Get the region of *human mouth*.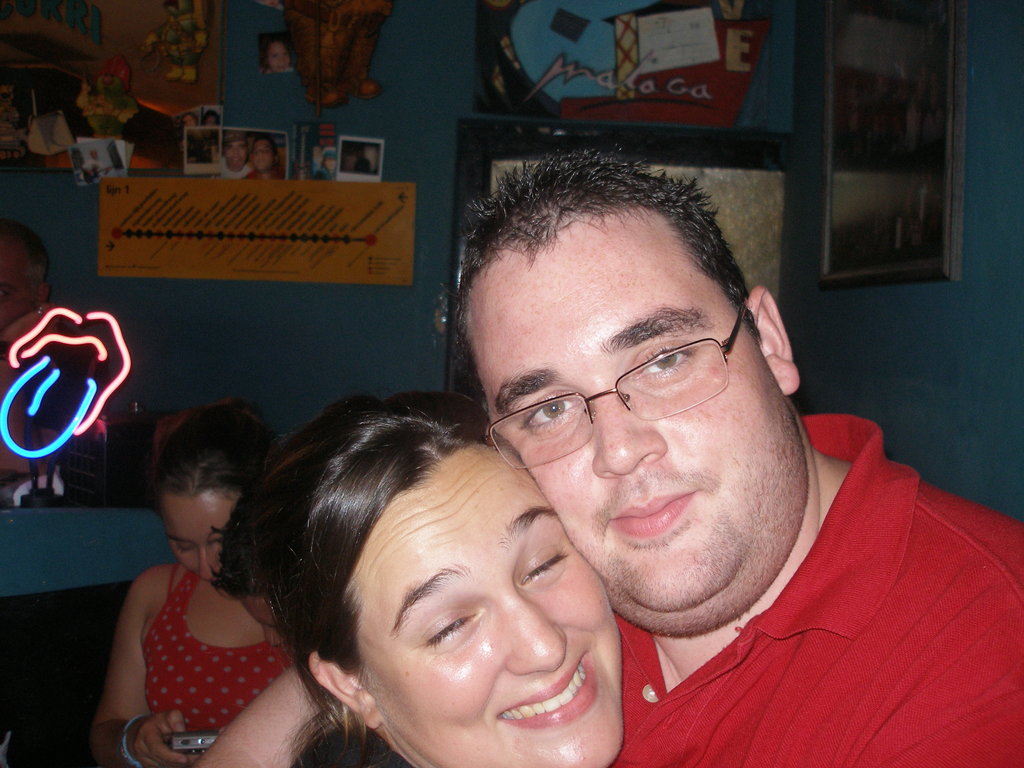
[490, 643, 600, 733].
